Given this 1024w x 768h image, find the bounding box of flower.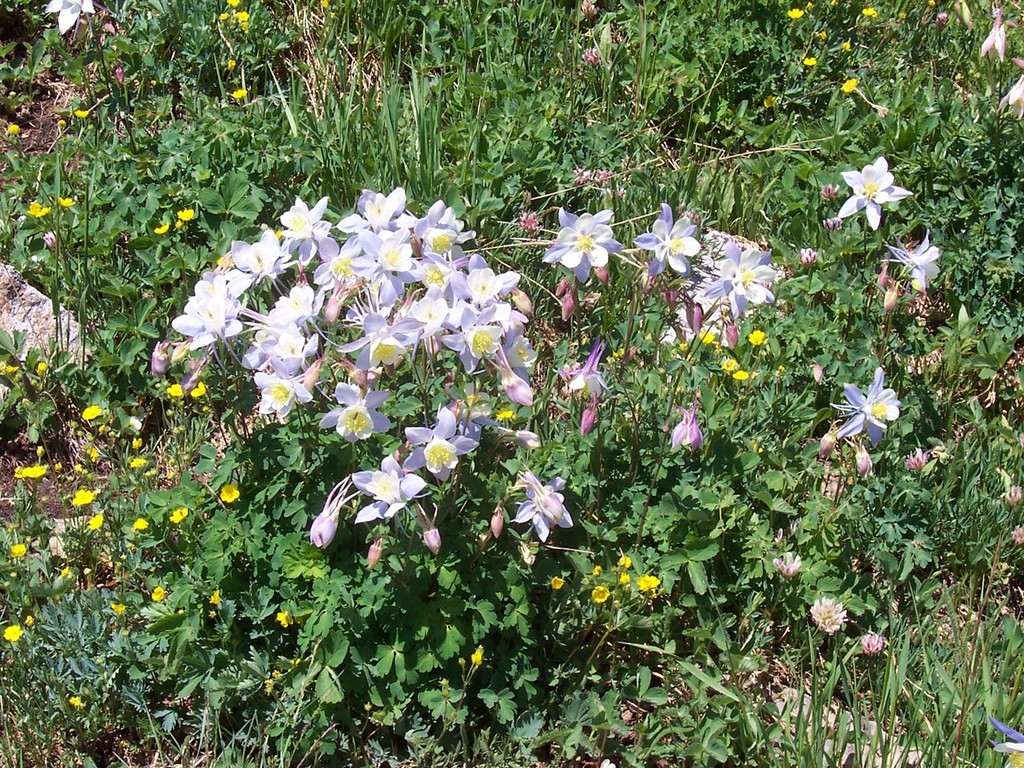
region(215, 481, 241, 508).
